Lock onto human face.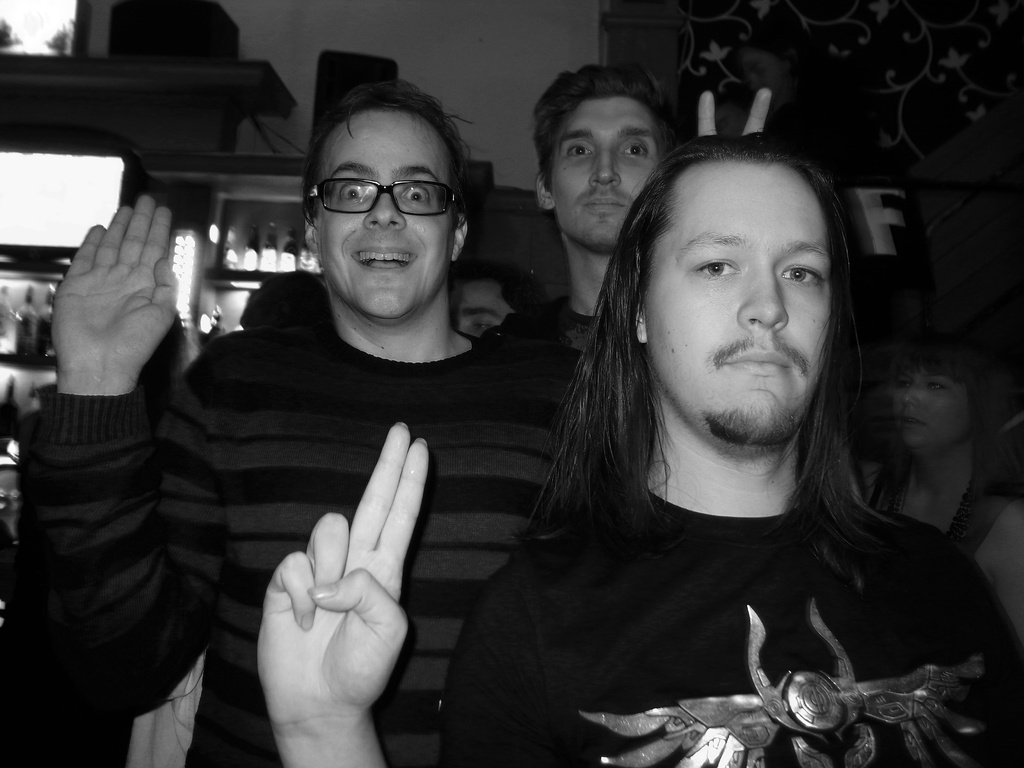
Locked: x1=645, y1=161, x2=833, y2=442.
